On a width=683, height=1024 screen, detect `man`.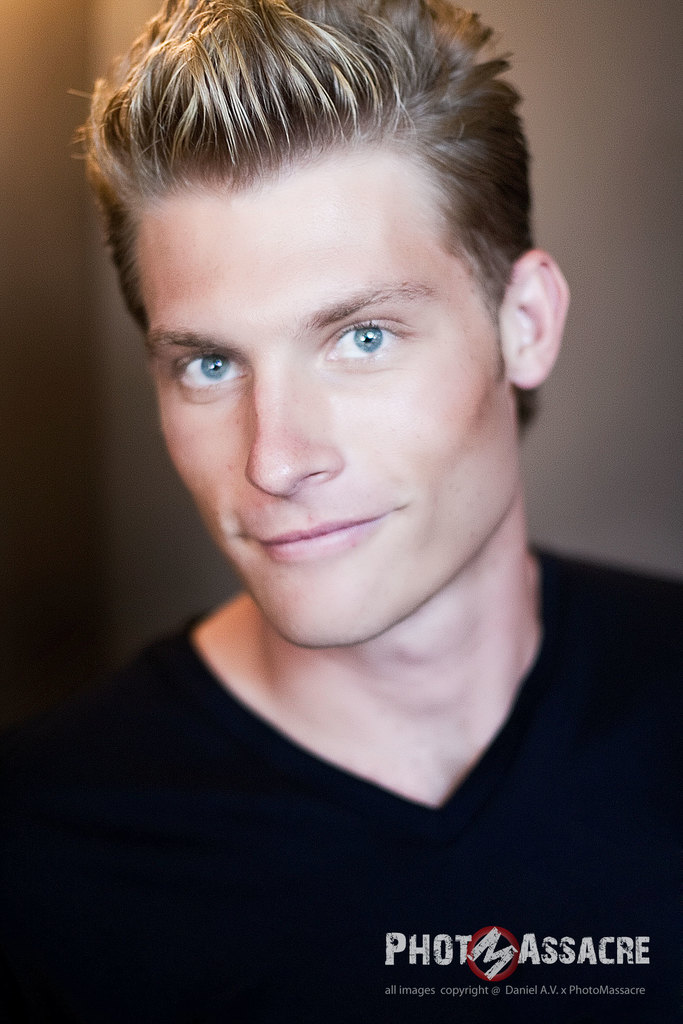
29,0,622,948.
